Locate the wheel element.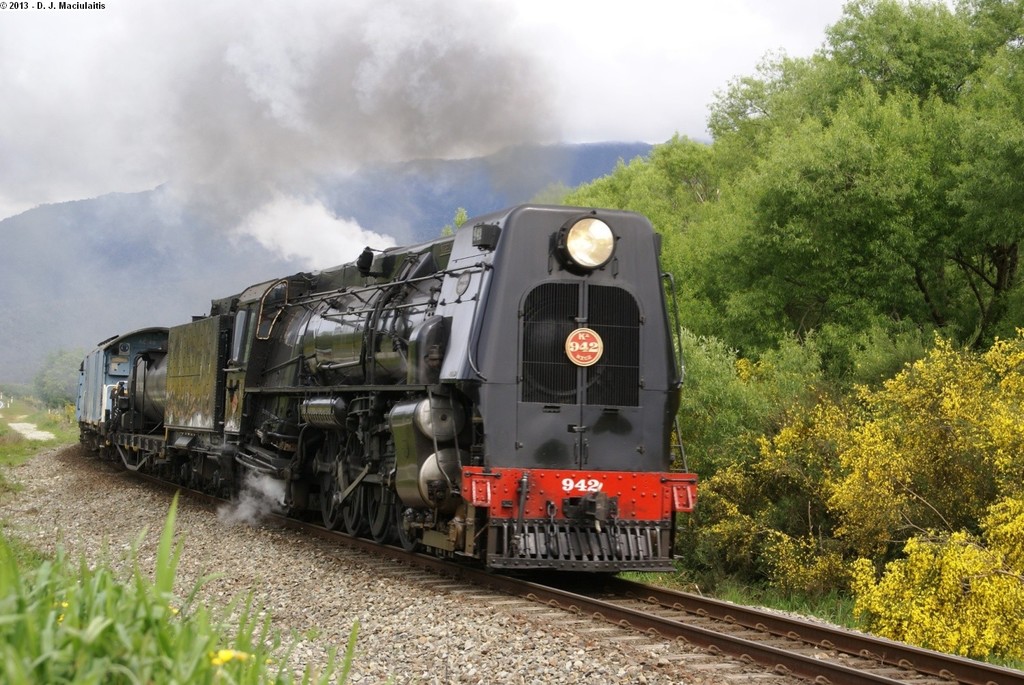
Element bbox: 346,485,366,536.
